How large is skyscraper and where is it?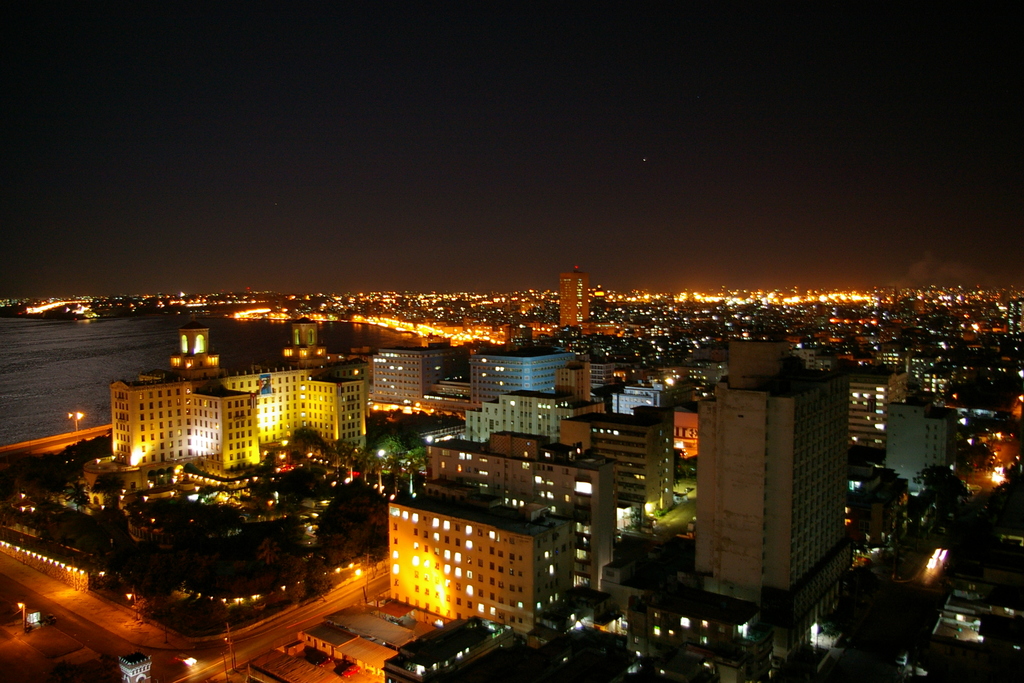
Bounding box: l=883, t=397, r=968, b=506.
